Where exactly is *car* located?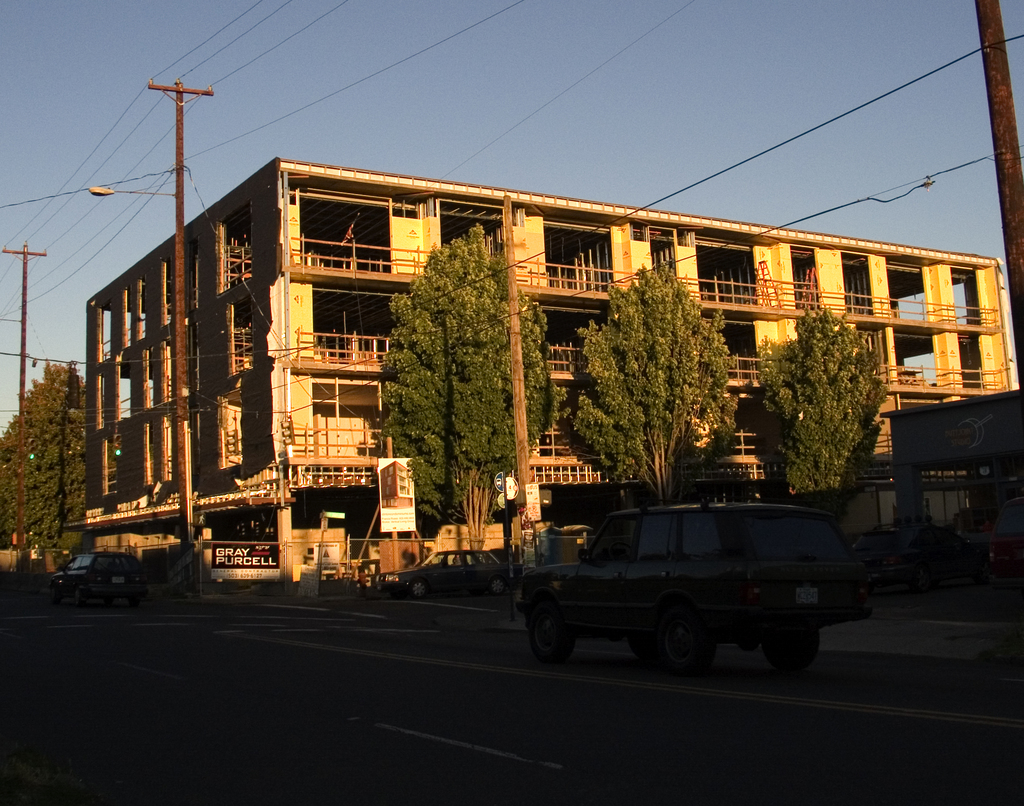
Its bounding box is x1=380 y1=548 x2=517 y2=600.
